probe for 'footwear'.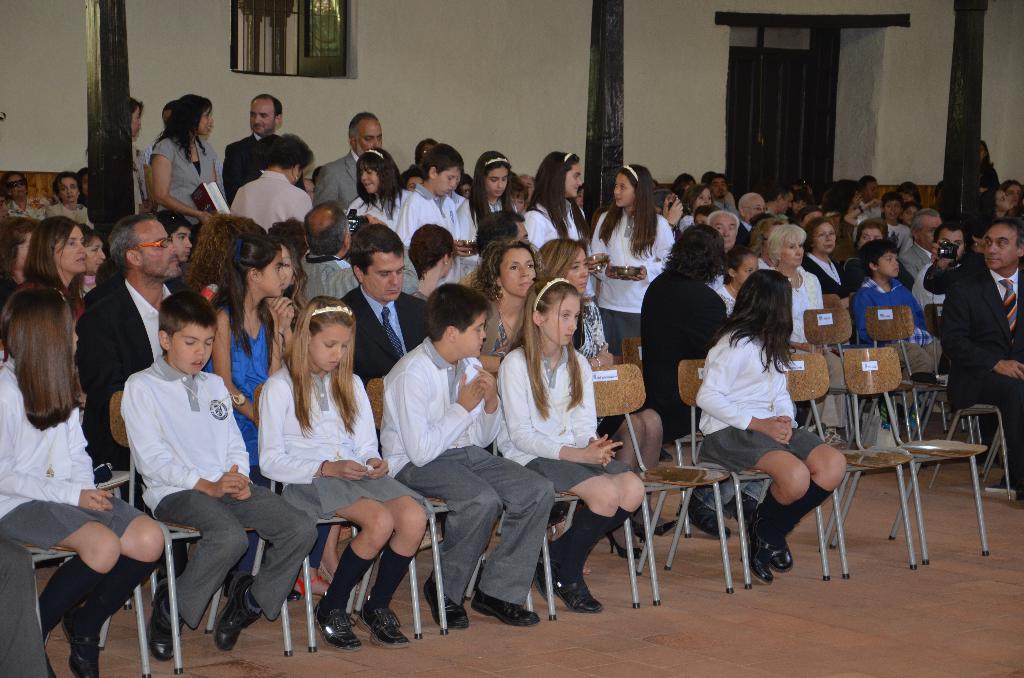
Probe result: [x1=685, y1=492, x2=732, y2=540].
